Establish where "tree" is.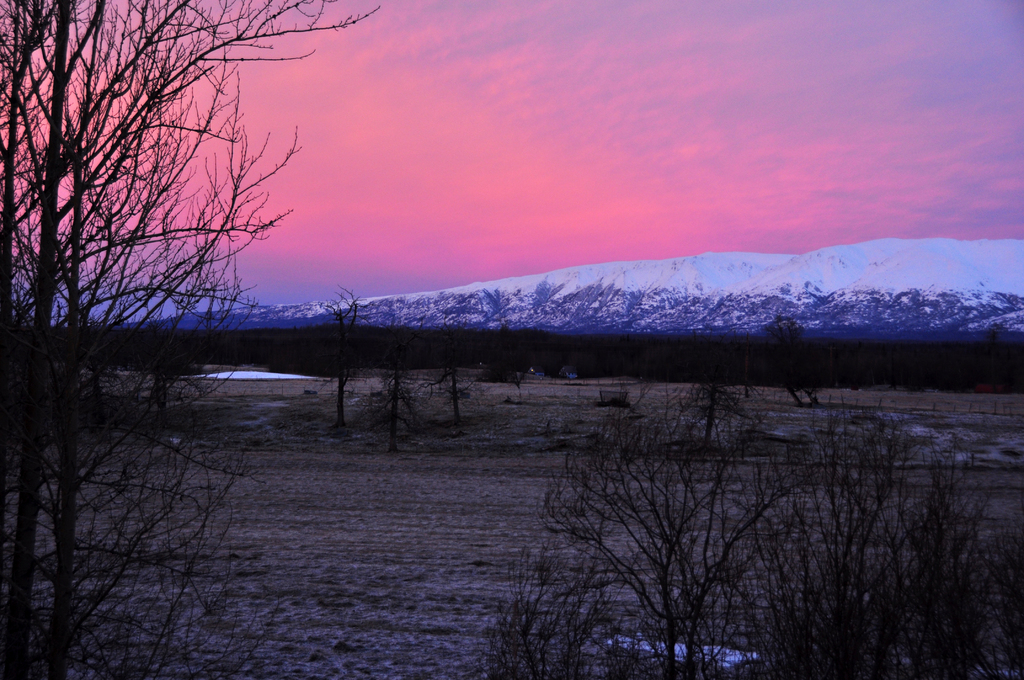
Established at box=[420, 334, 477, 419].
